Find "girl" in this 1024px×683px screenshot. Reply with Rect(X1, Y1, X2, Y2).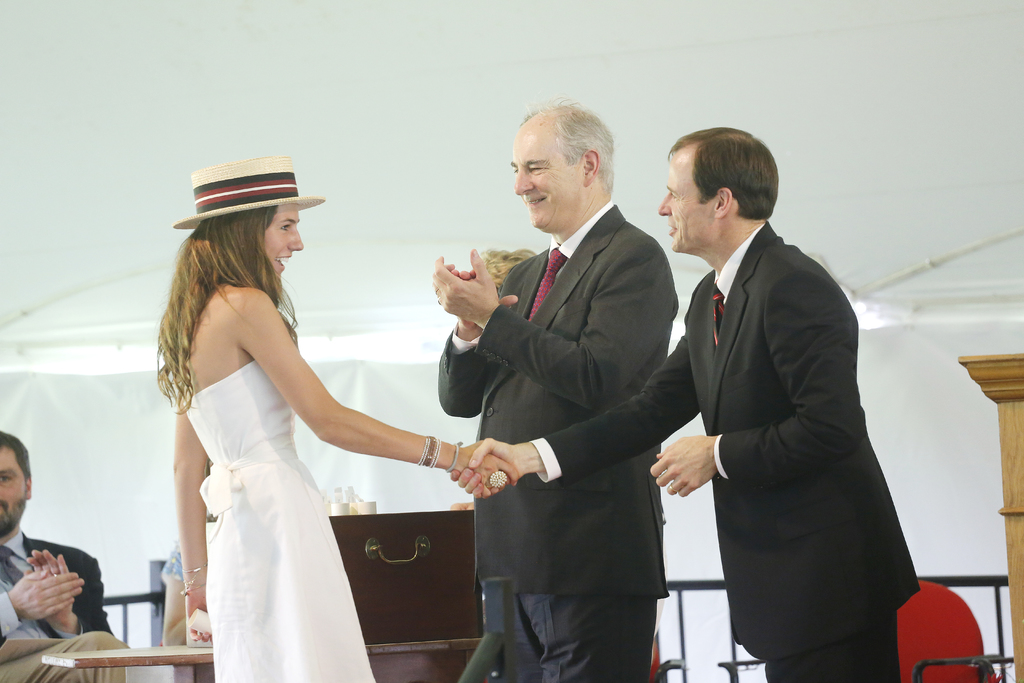
Rect(157, 155, 517, 682).
